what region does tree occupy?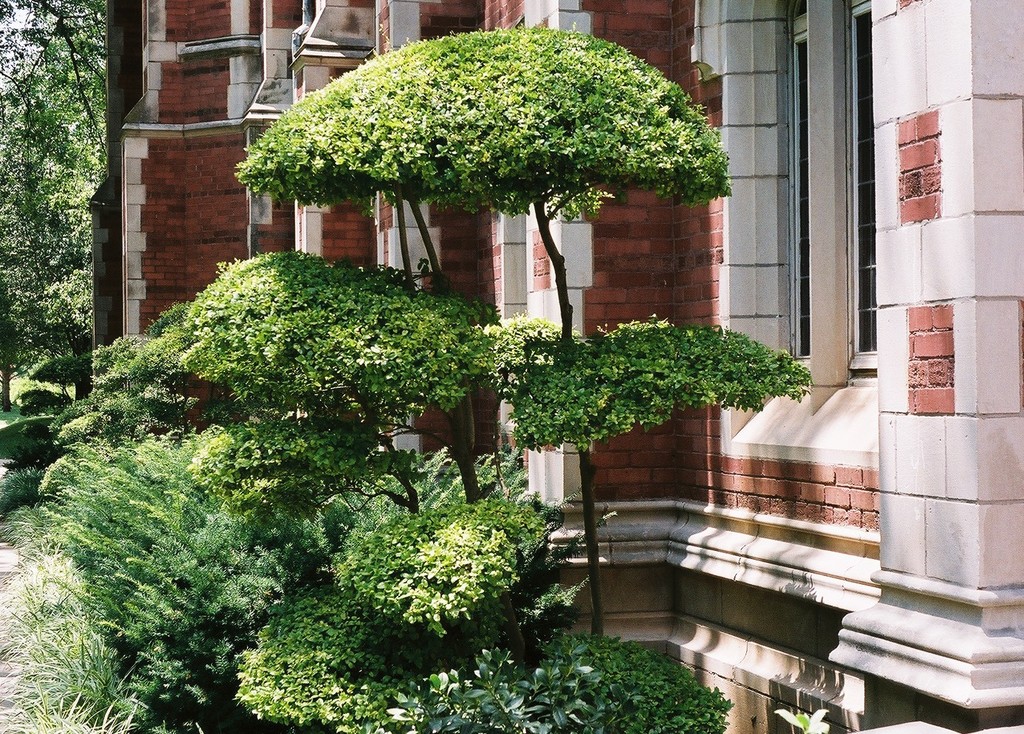
{"left": 0, "top": 0, "right": 103, "bottom": 408}.
